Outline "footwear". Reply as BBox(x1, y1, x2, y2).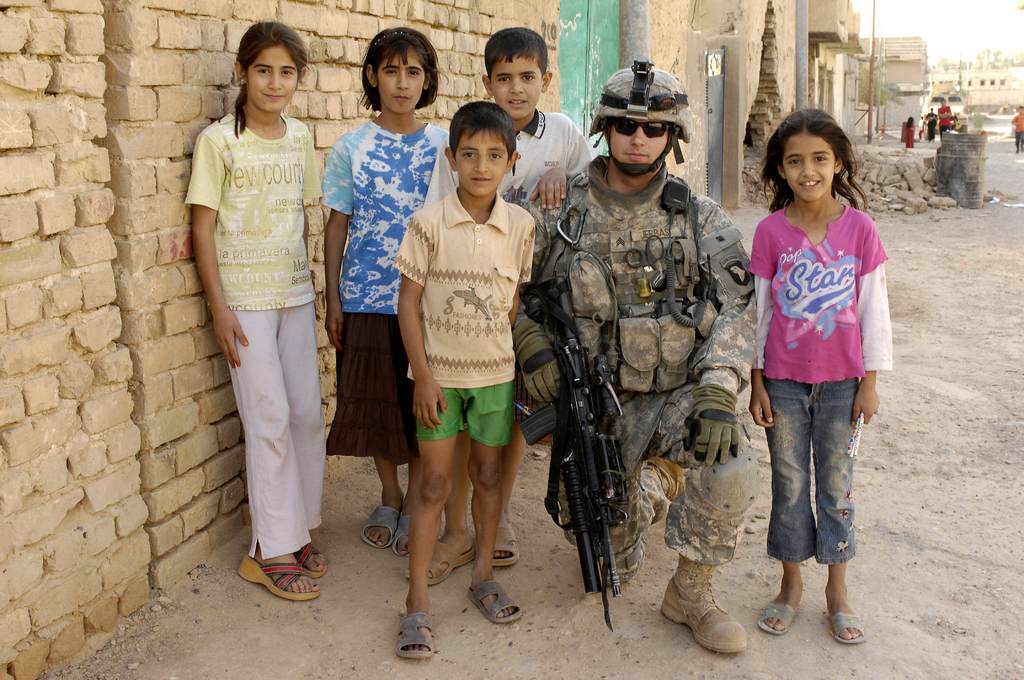
BBox(755, 602, 800, 640).
